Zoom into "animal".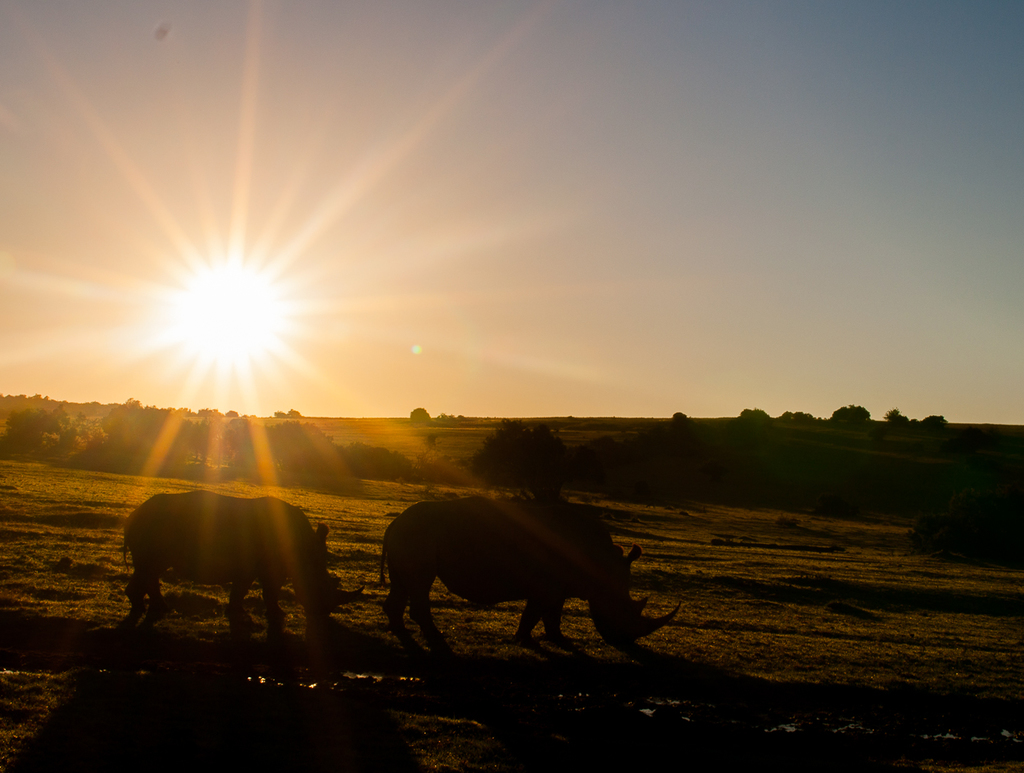
Zoom target: 118,489,366,649.
